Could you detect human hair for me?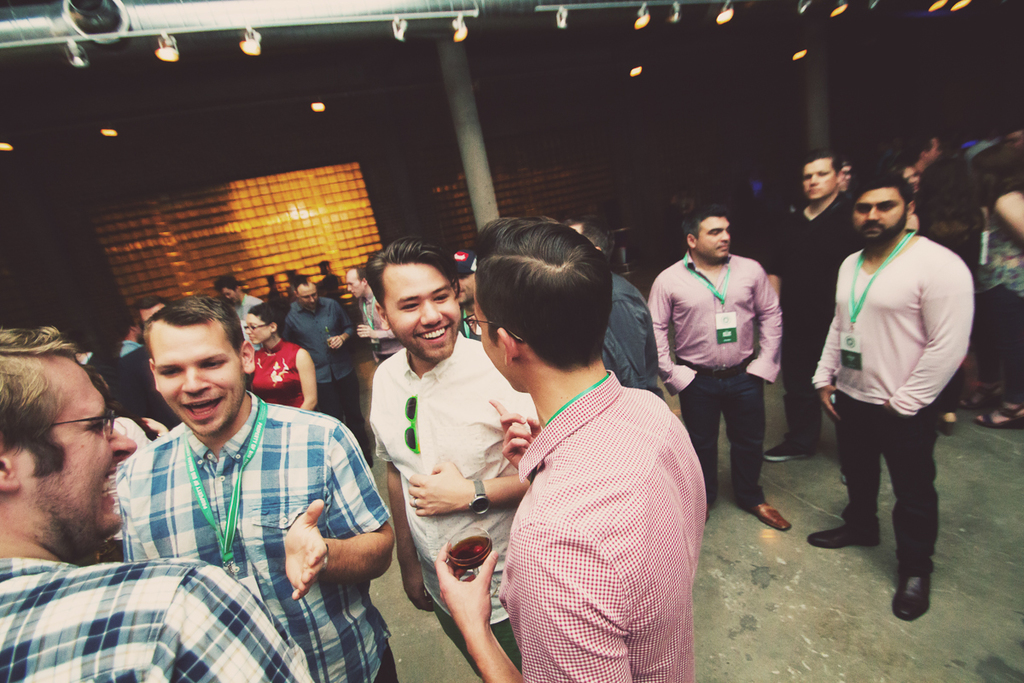
Detection result: 296 282 309 292.
